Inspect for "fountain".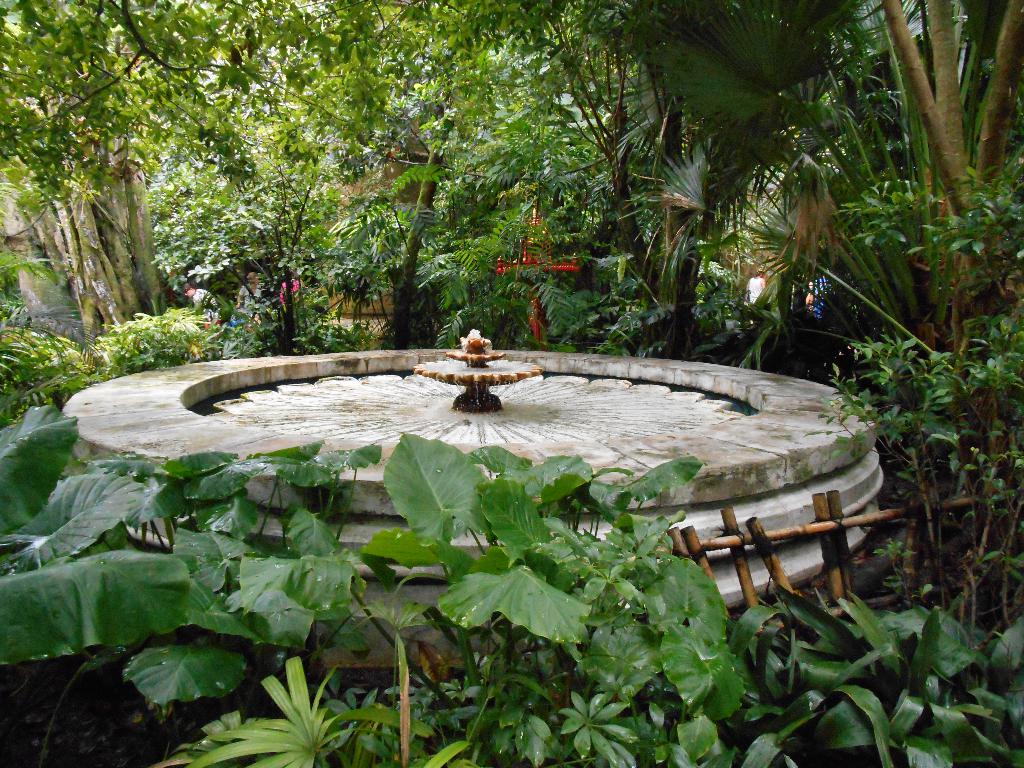
Inspection: box=[67, 280, 911, 693].
